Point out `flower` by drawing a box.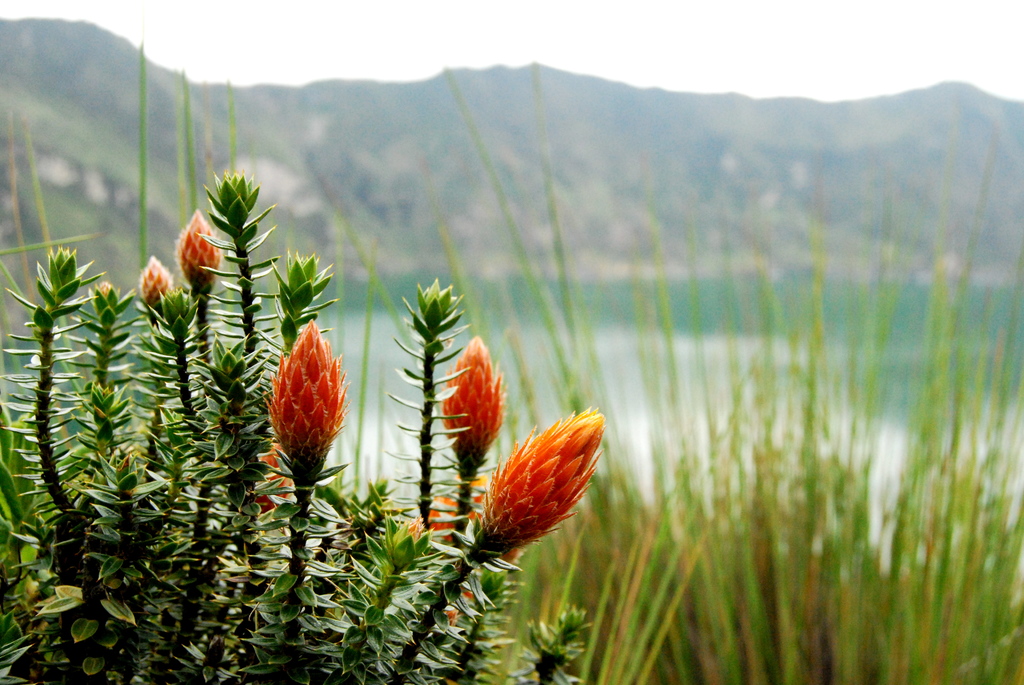
(174, 211, 221, 286).
